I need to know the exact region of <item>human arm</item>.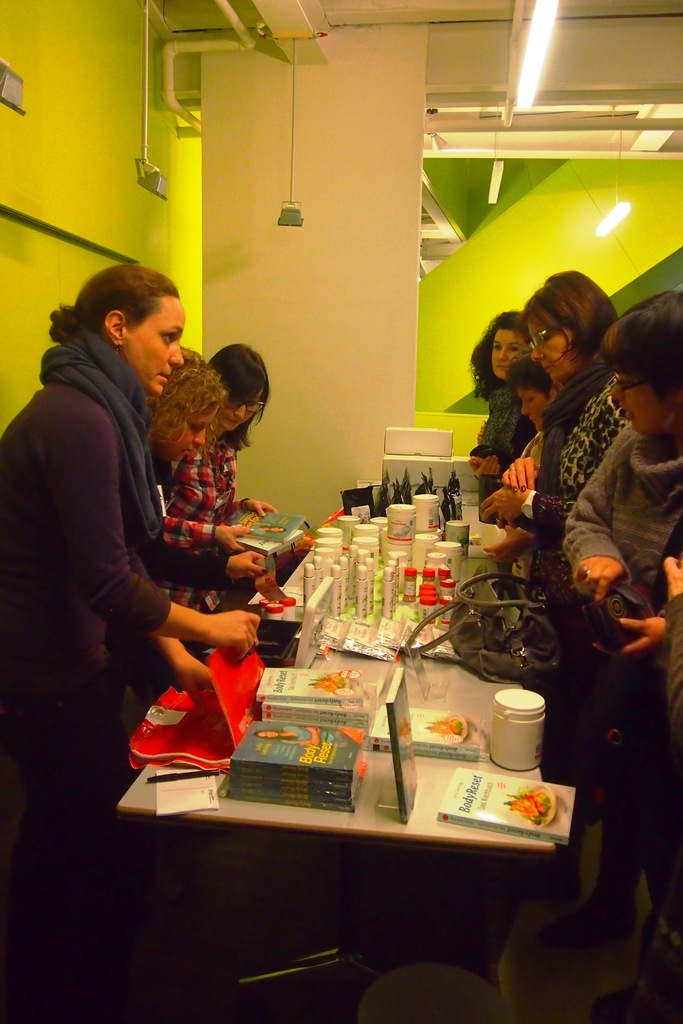
Region: BBox(158, 604, 259, 677).
